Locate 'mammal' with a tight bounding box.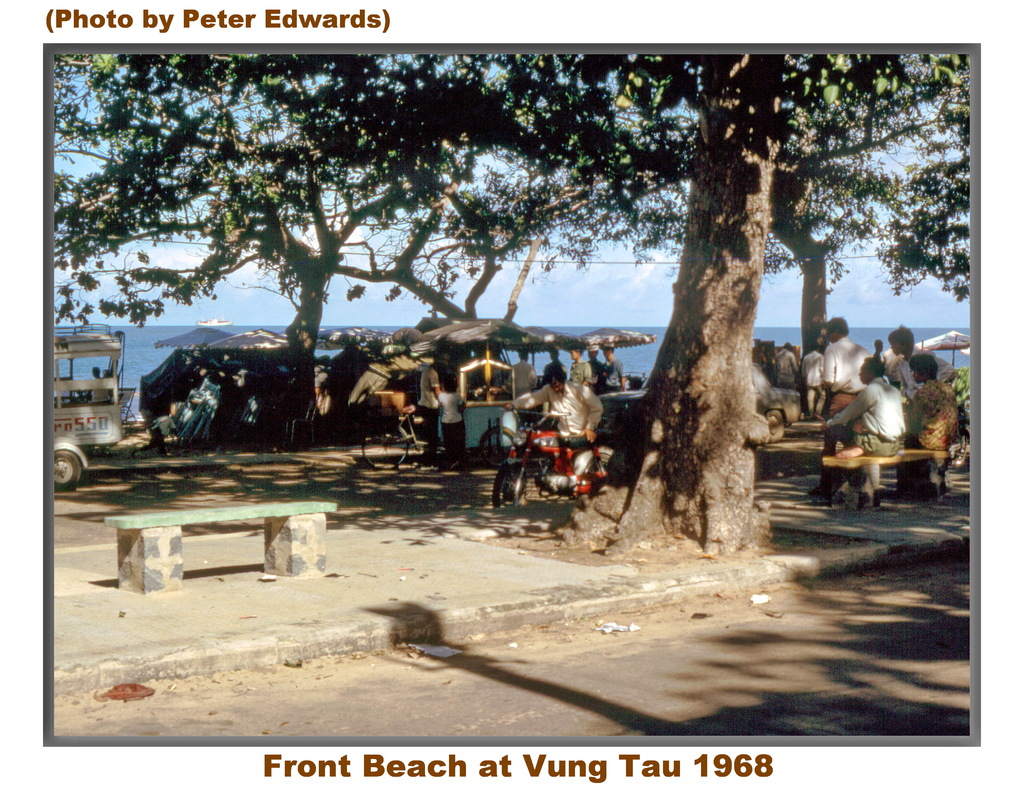
left=903, top=352, right=963, bottom=445.
